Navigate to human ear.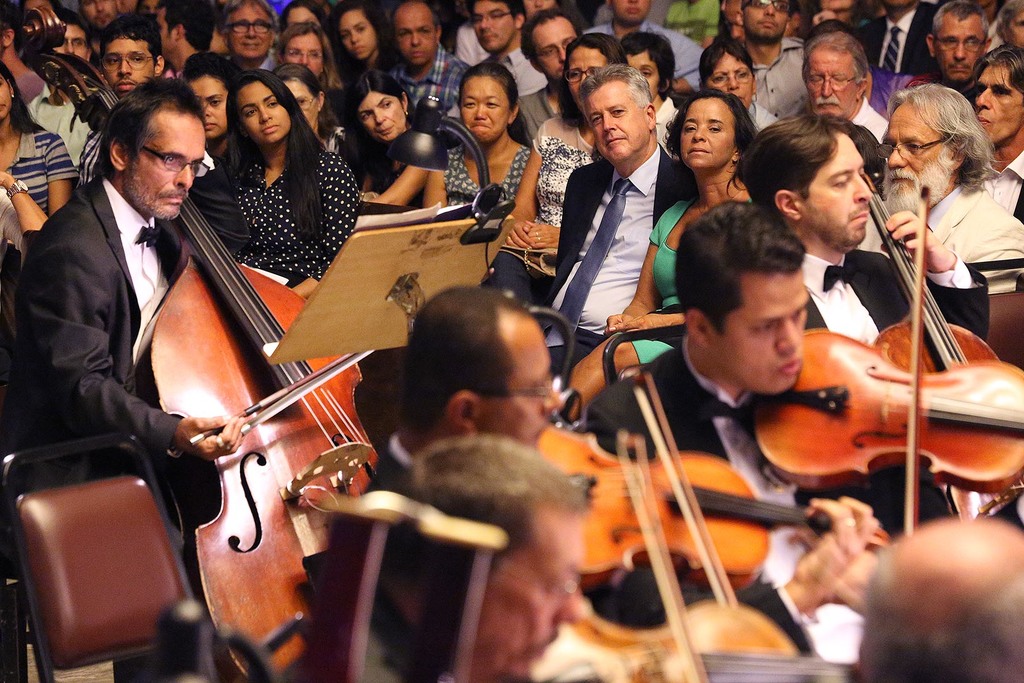
Navigation target: [318,92,326,110].
